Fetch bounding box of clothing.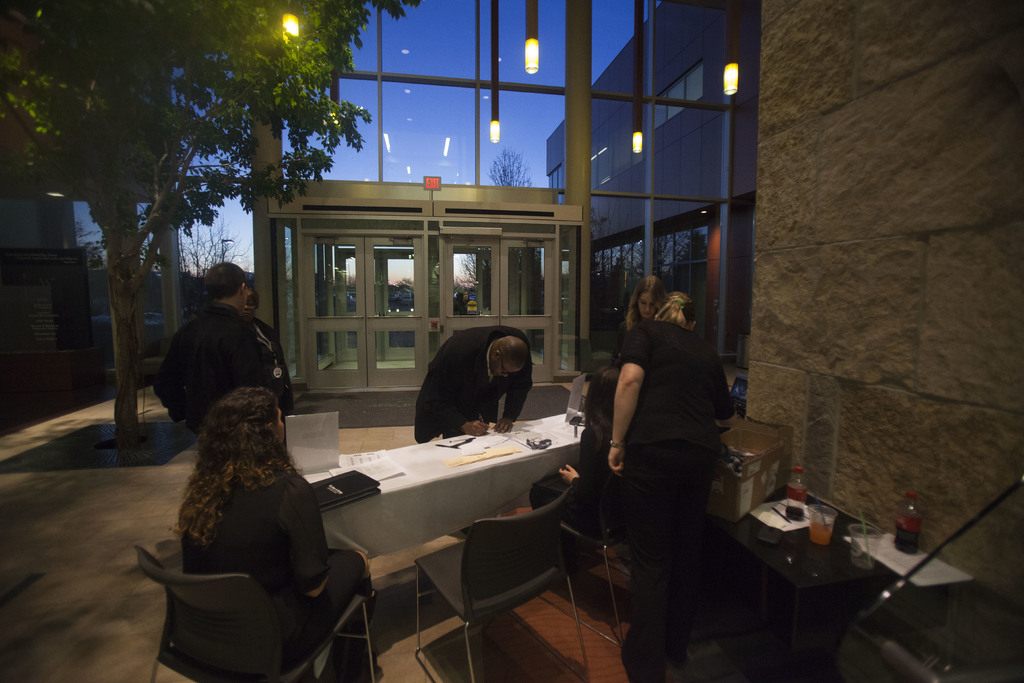
Bbox: select_region(595, 276, 744, 647).
